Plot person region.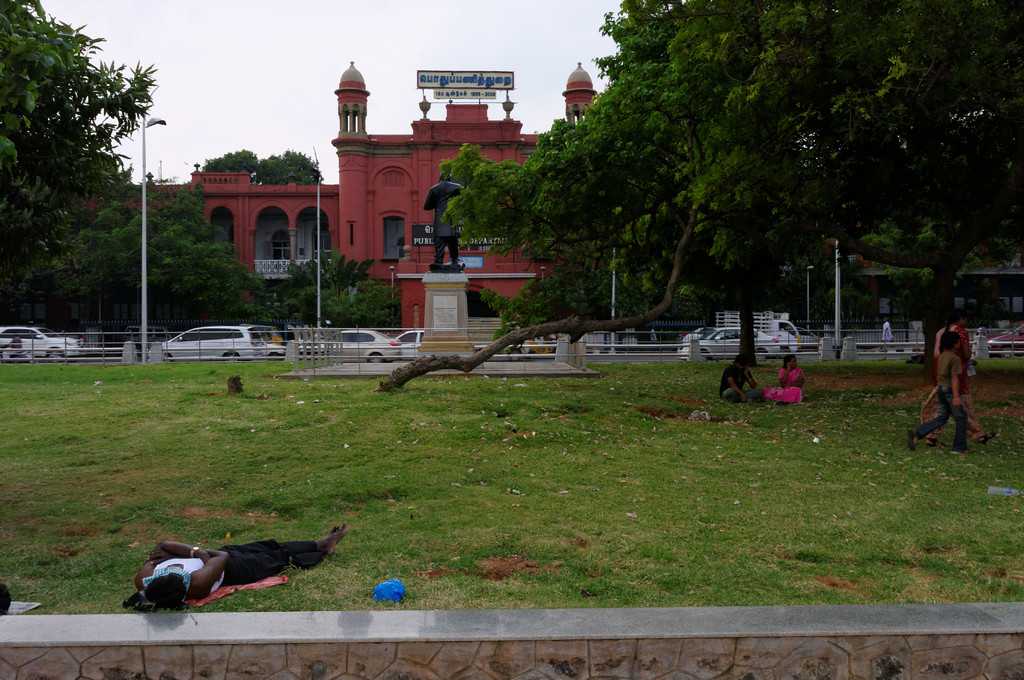
Plotted at box=[721, 355, 767, 404].
